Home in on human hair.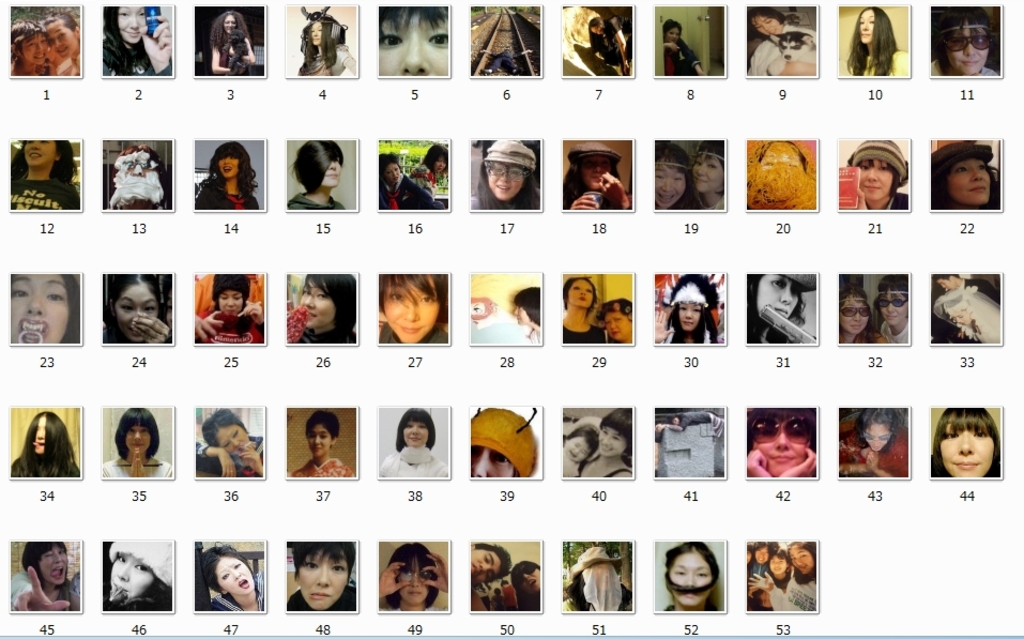
Homed in at {"x1": 932, "y1": 156, "x2": 997, "y2": 211}.
